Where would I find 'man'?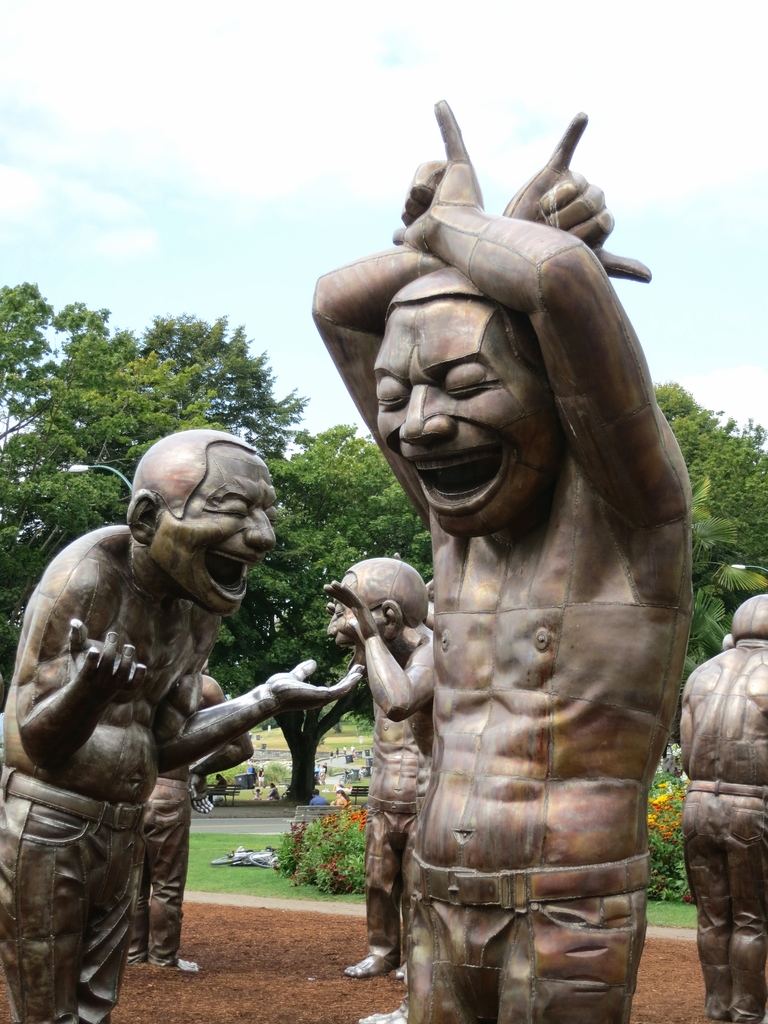
At 0, 422, 365, 1023.
